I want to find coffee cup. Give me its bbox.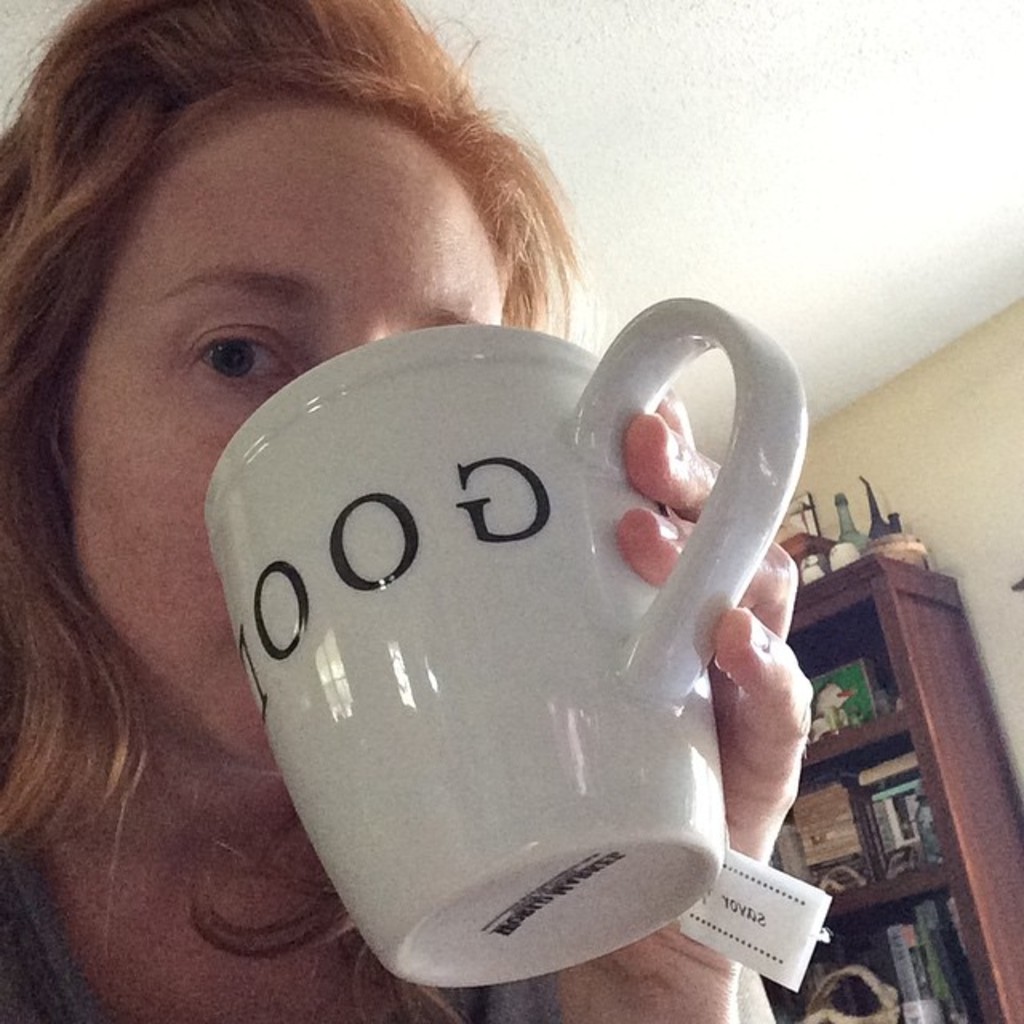
pyautogui.locateOnScreen(203, 291, 802, 984).
